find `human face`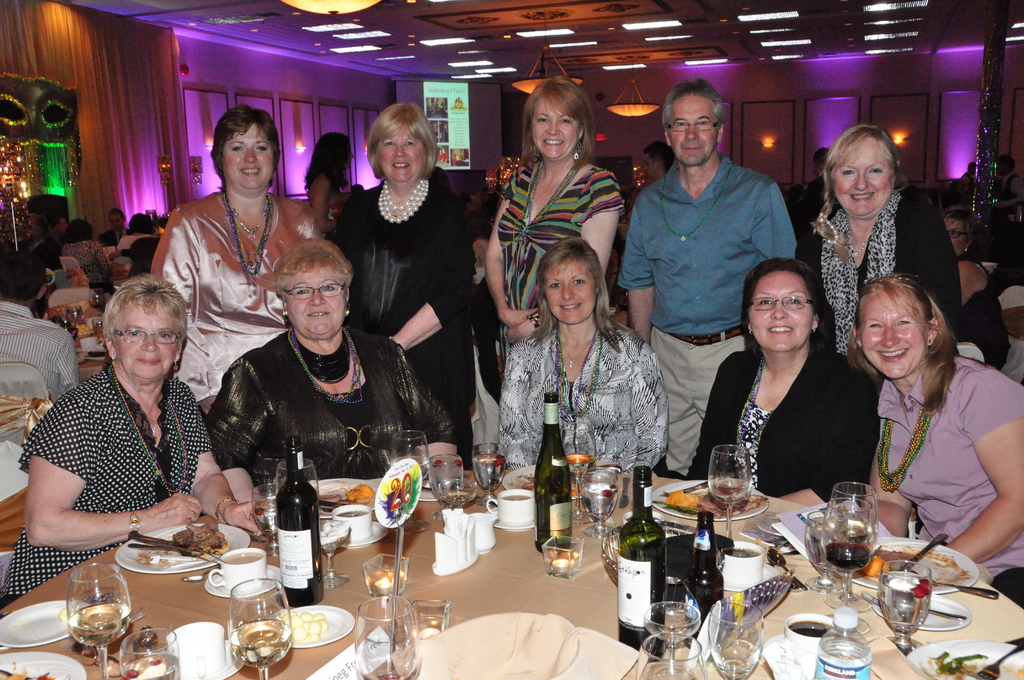
Rect(54, 216, 68, 232)
